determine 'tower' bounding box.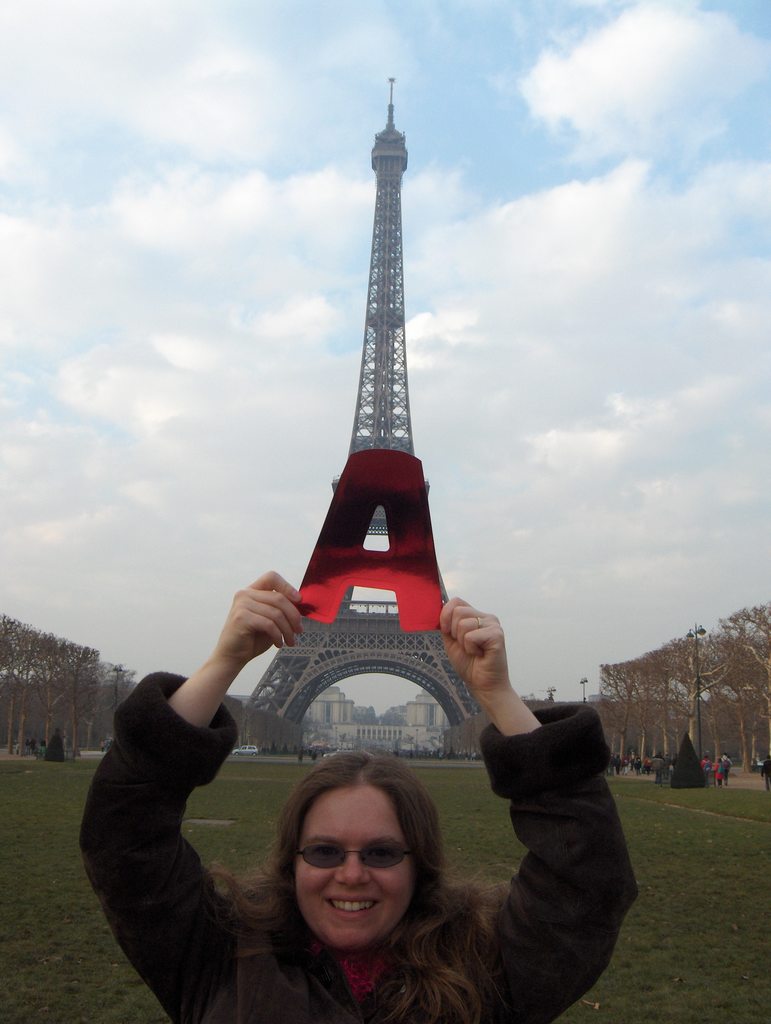
Determined: {"x1": 249, "y1": 77, "x2": 481, "y2": 724}.
